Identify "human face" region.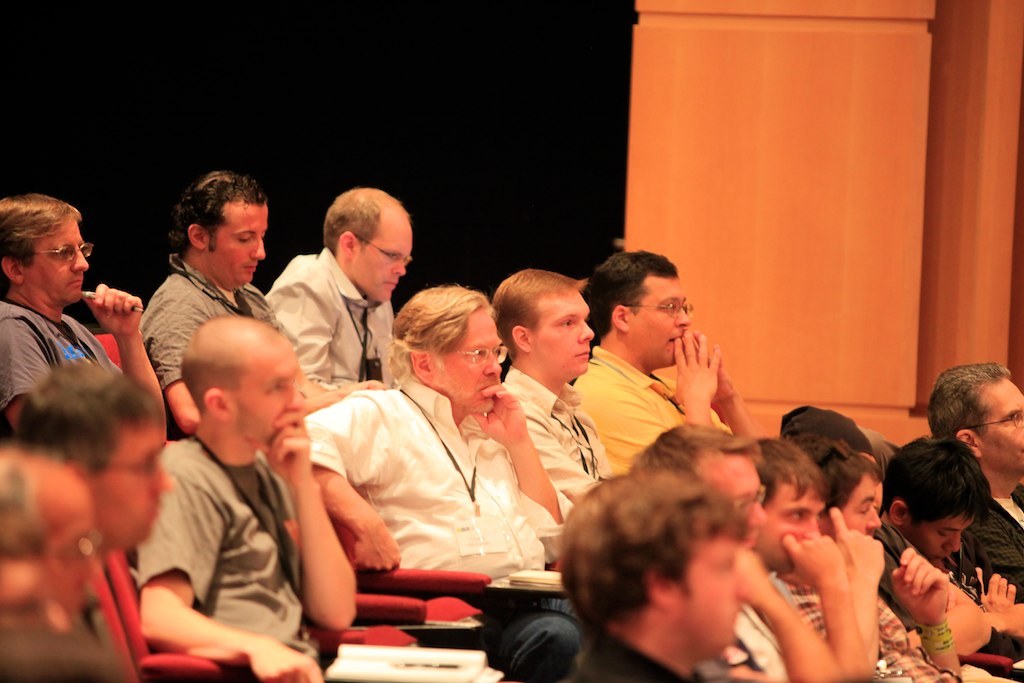
Region: 206,205,265,280.
